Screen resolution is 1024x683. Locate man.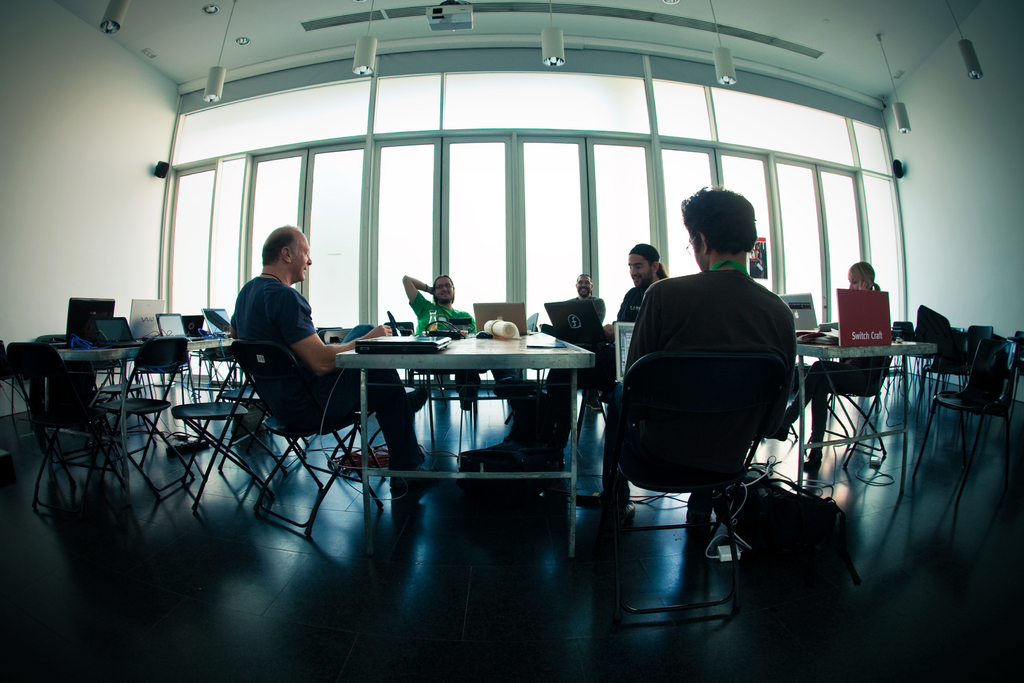
Rect(593, 244, 666, 382).
